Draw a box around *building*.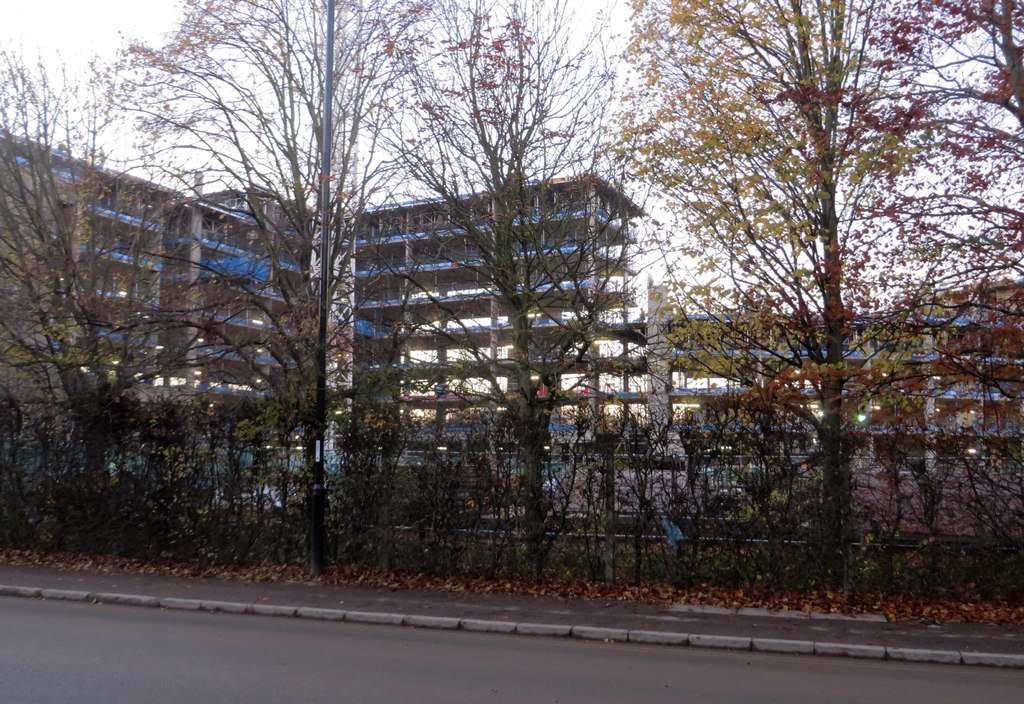
crop(657, 278, 1023, 552).
